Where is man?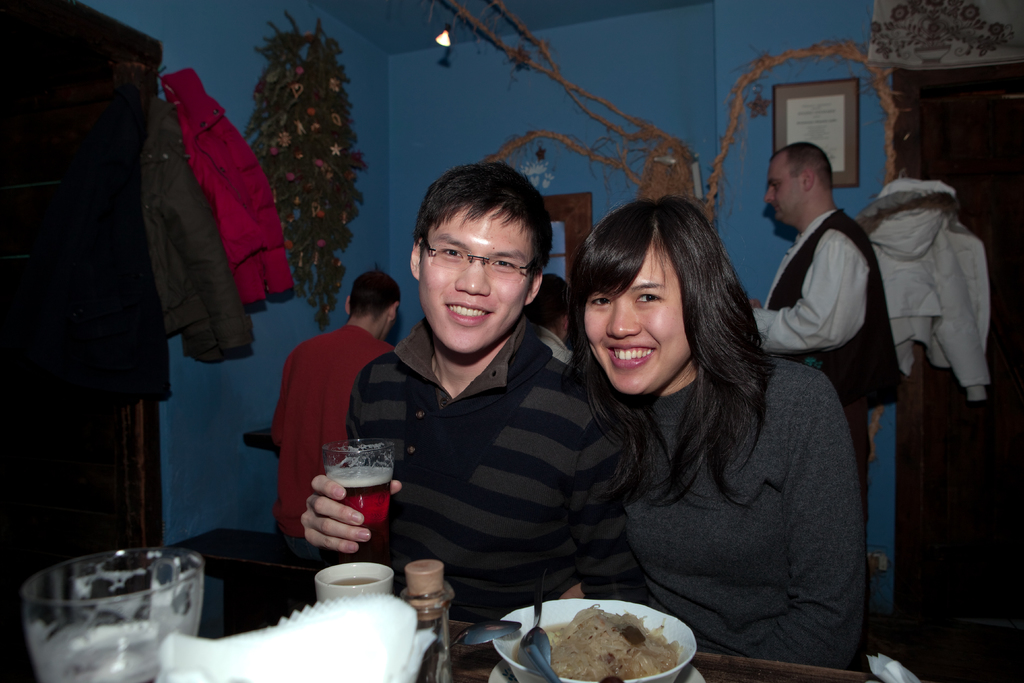
<box>267,264,398,563</box>.
